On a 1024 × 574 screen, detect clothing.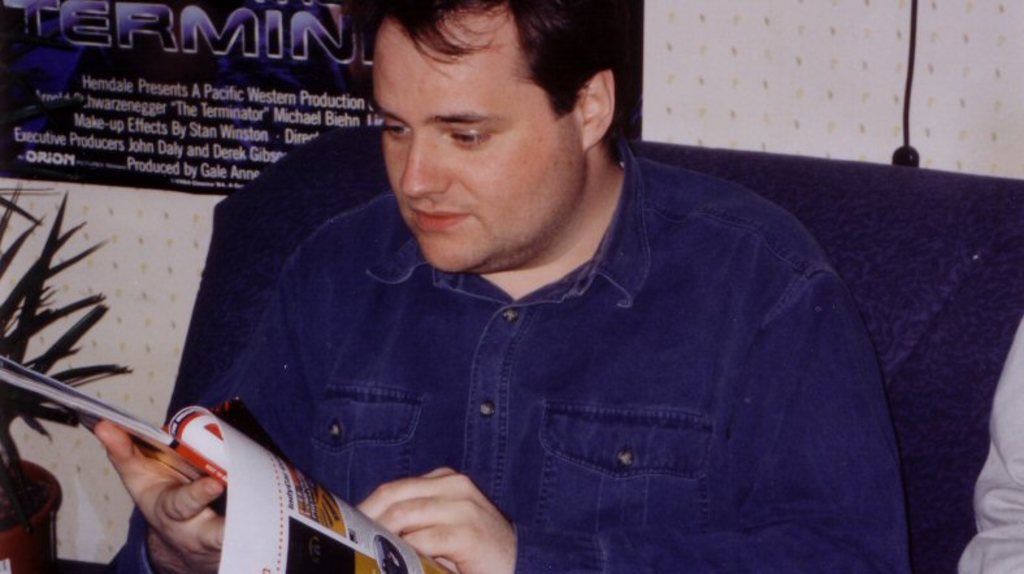
{"left": 108, "top": 143, "right": 906, "bottom": 573}.
